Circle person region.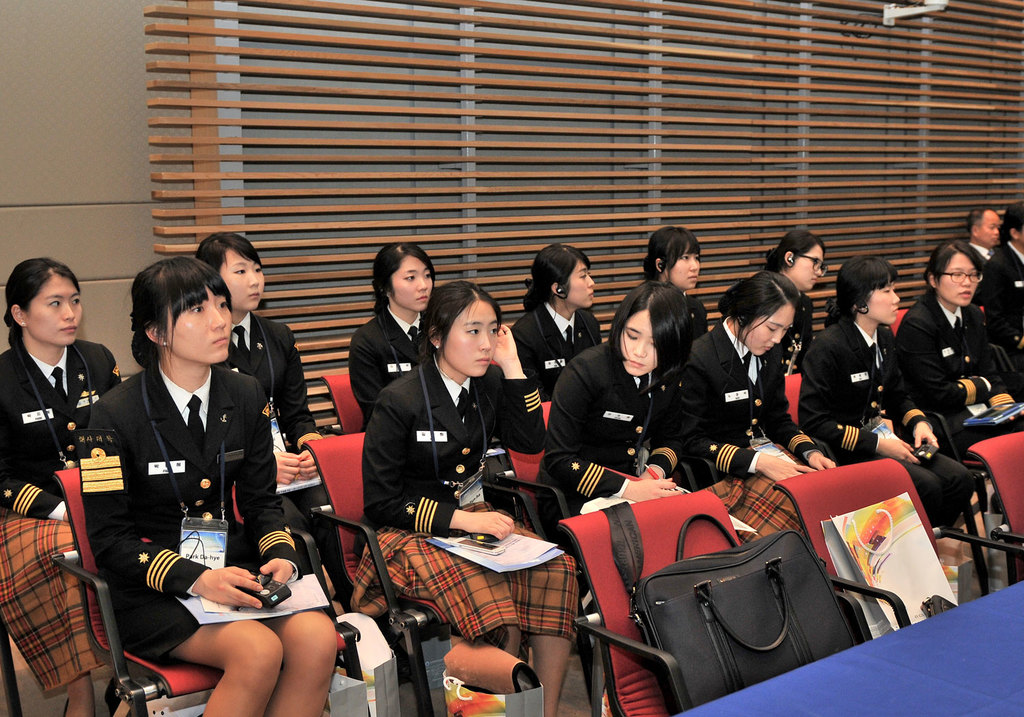
Region: [530, 275, 706, 555].
